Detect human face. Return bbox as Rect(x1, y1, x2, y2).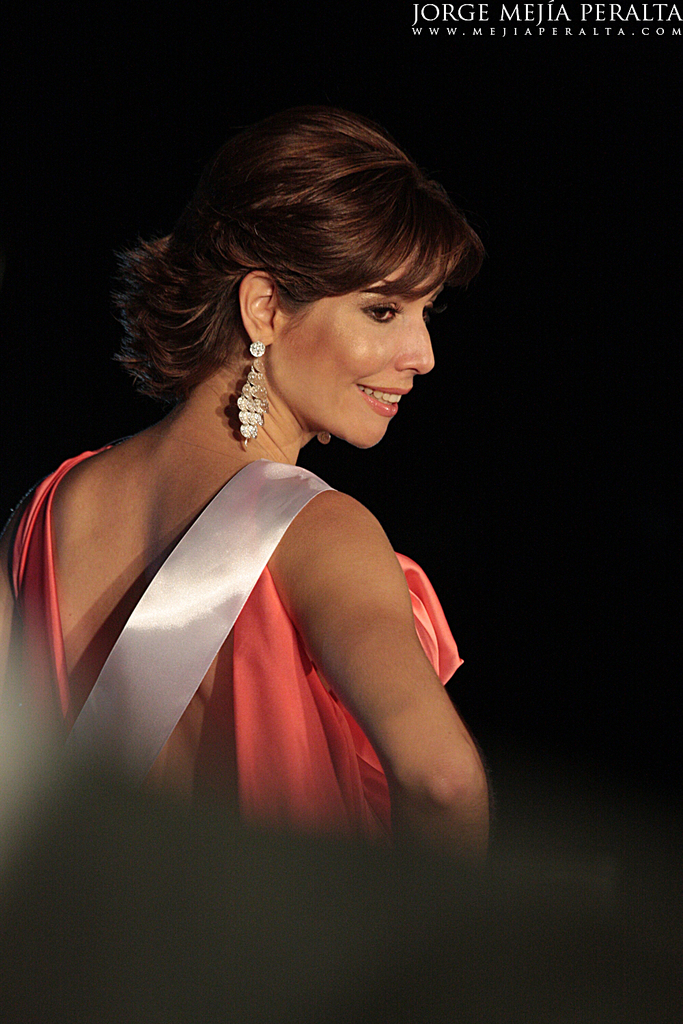
Rect(270, 244, 447, 449).
